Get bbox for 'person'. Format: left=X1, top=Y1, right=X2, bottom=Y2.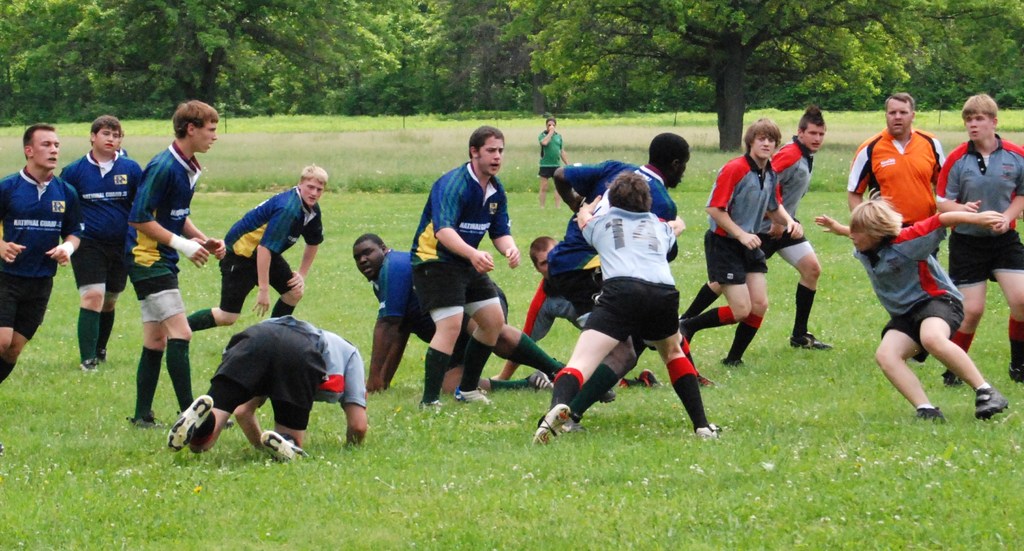
left=528, top=165, right=726, bottom=440.
